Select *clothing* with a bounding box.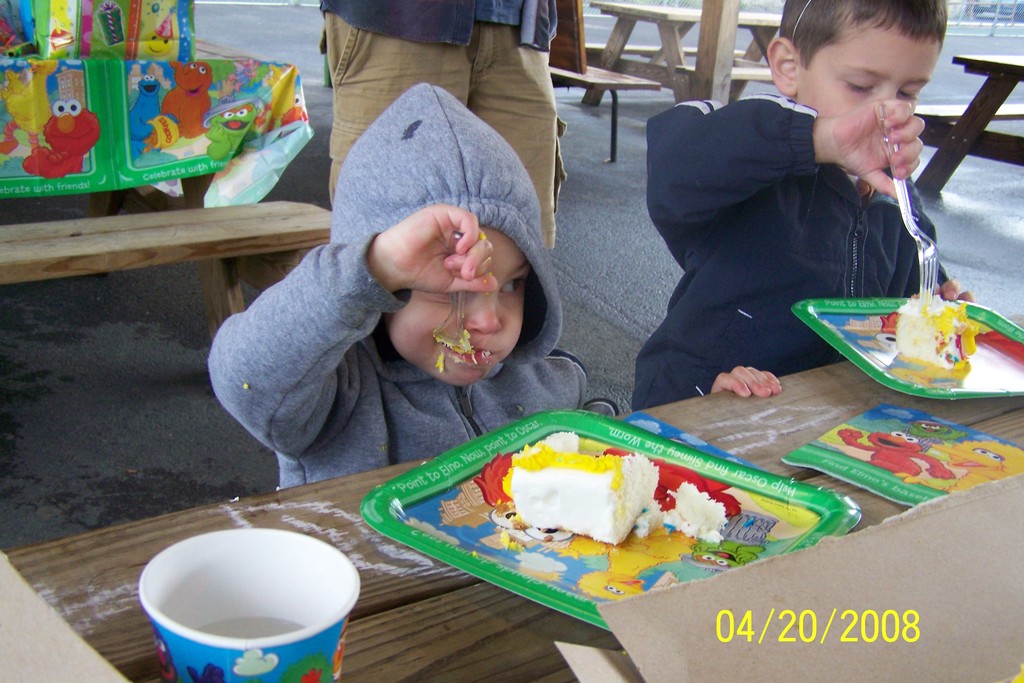
<box>207,72,573,488</box>.
